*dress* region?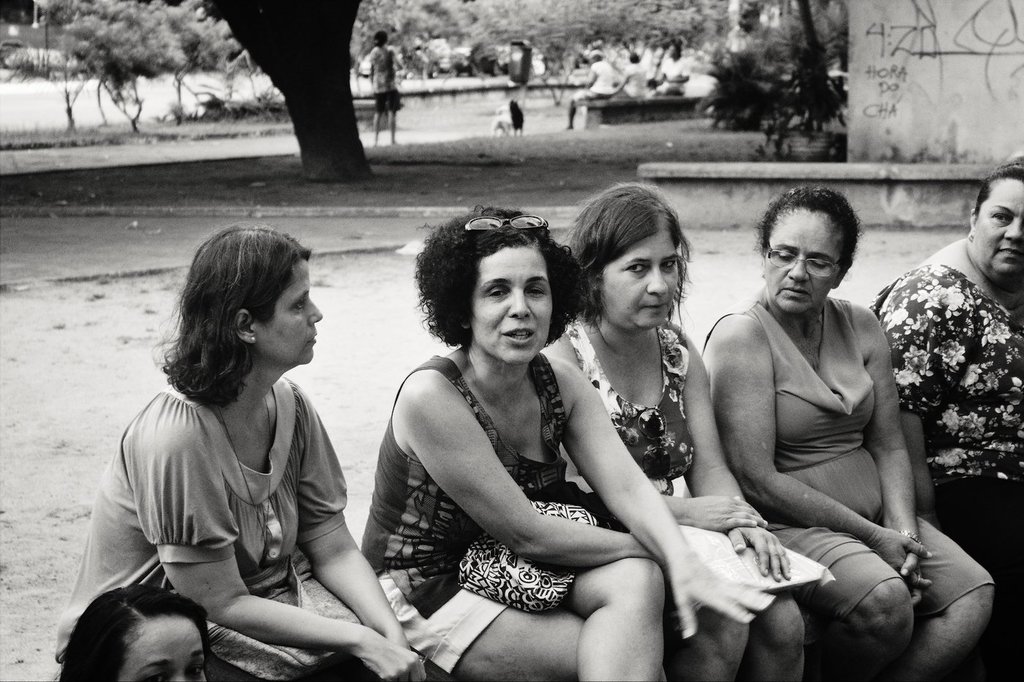
box=[704, 294, 994, 620]
